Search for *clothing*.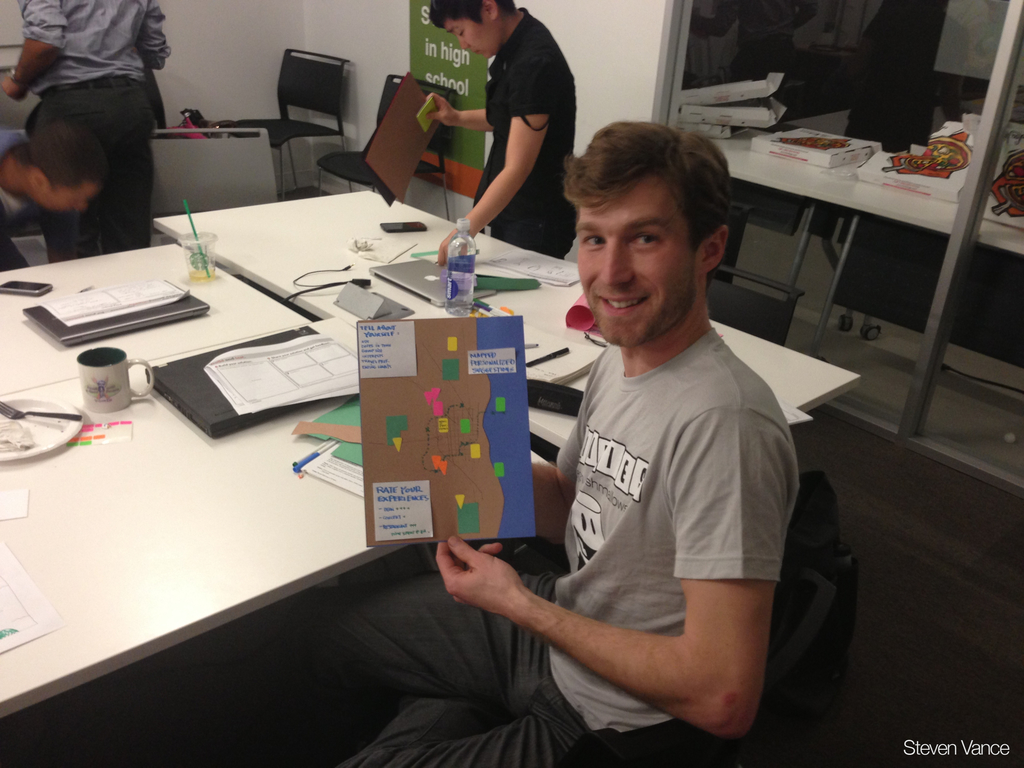
Found at pyautogui.locateOnScreen(282, 325, 801, 767).
